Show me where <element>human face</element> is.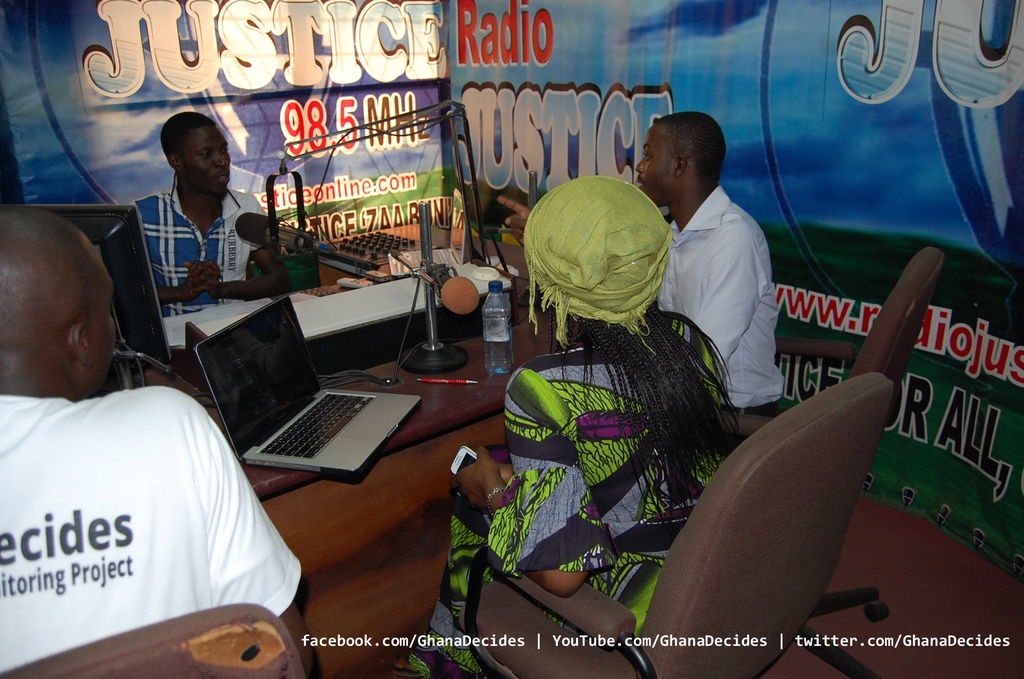
<element>human face</element> is at (180, 128, 235, 188).
